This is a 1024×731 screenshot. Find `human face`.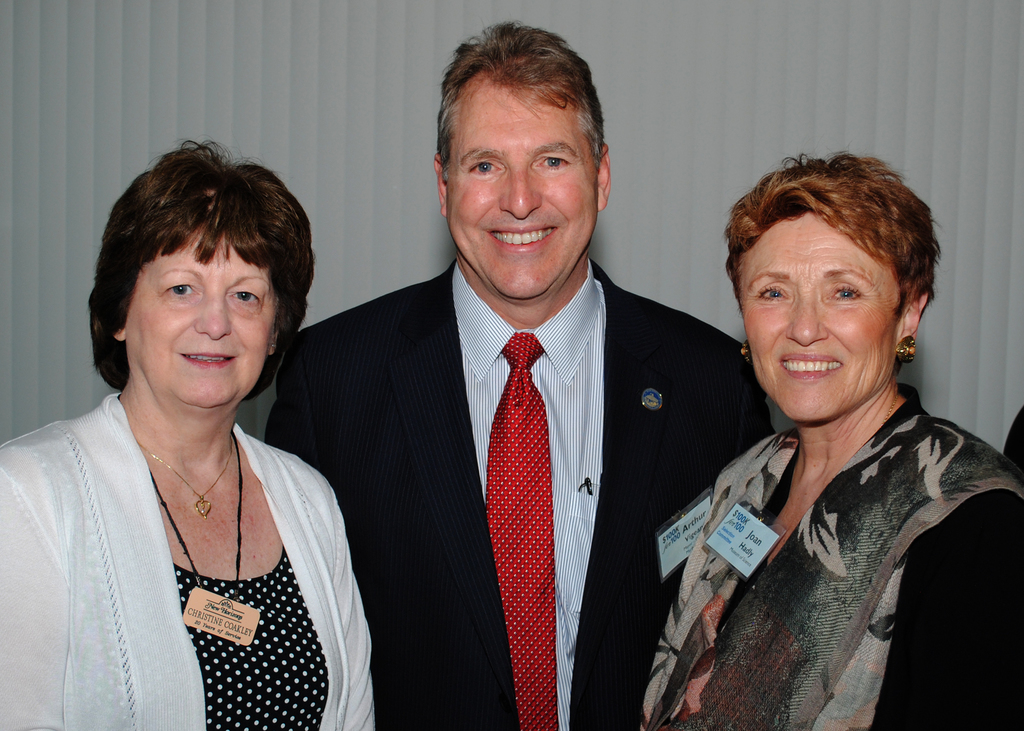
Bounding box: [120,213,280,413].
